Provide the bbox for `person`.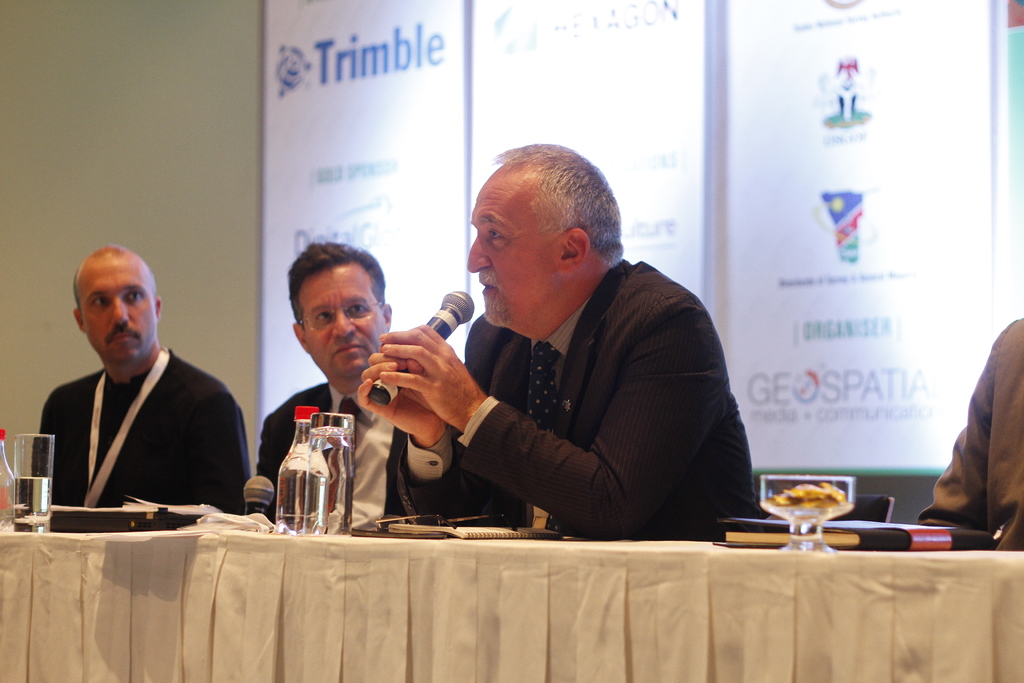
x1=248, y1=237, x2=447, y2=532.
